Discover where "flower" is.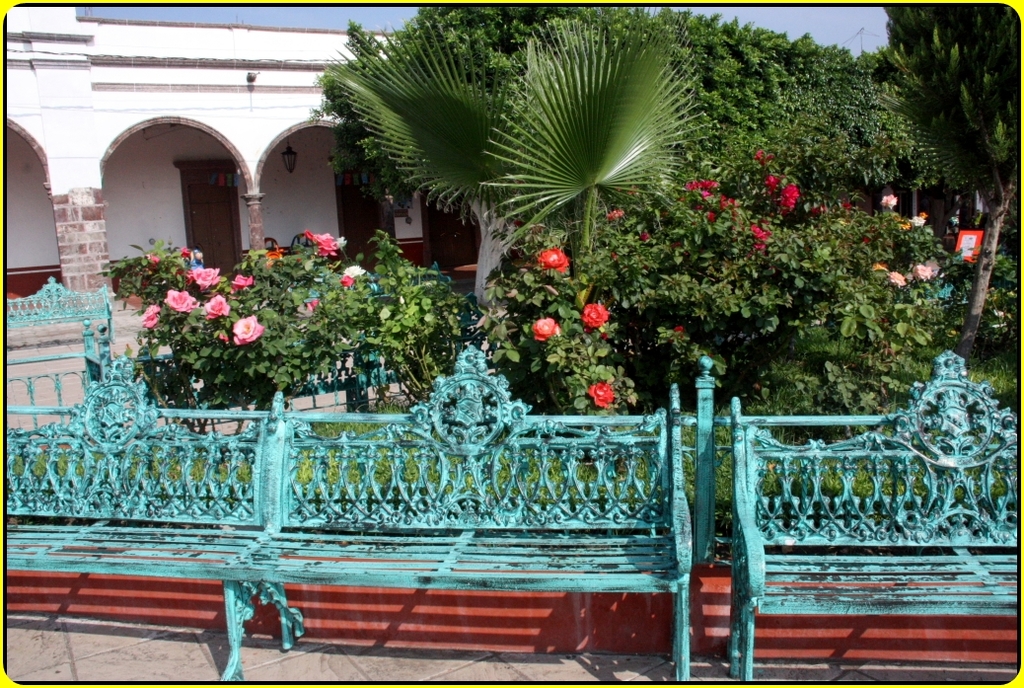
Discovered at 887, 269, 911, 288.
